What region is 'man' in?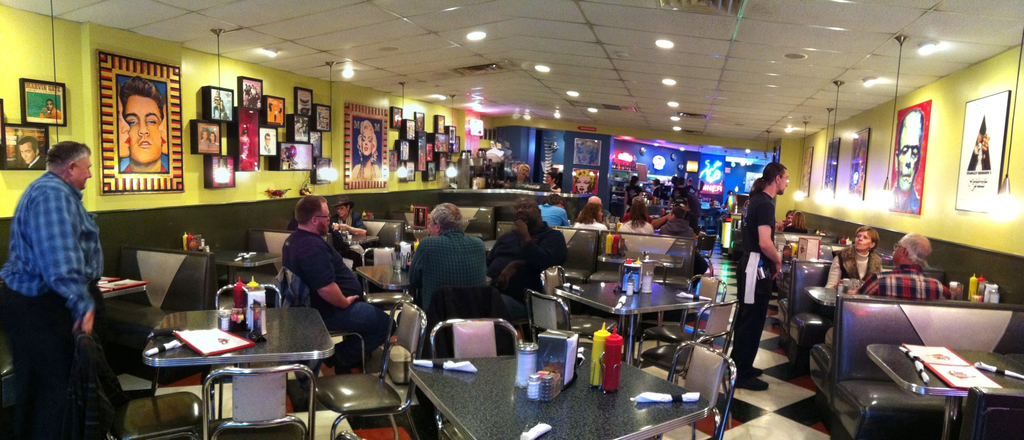
bbox(261, 133, 272, 153).
